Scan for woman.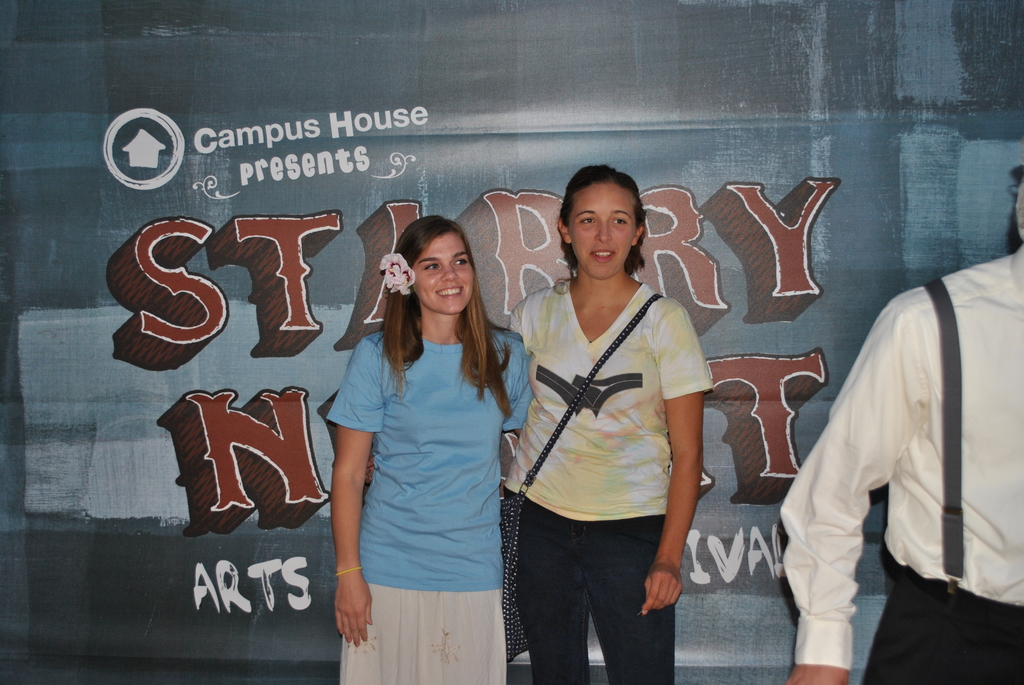
Scan result: <bbox>504, 166, 715, 684</bbox>.
